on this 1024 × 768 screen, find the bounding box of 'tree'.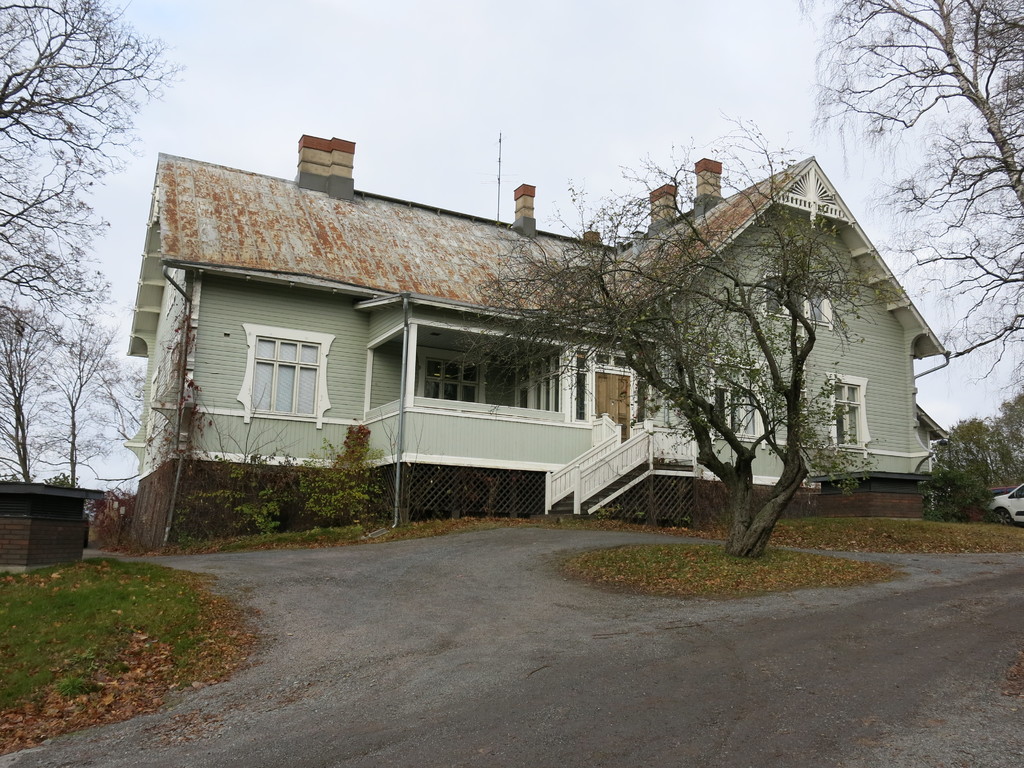
Bounding box: 450,103,912,561.
